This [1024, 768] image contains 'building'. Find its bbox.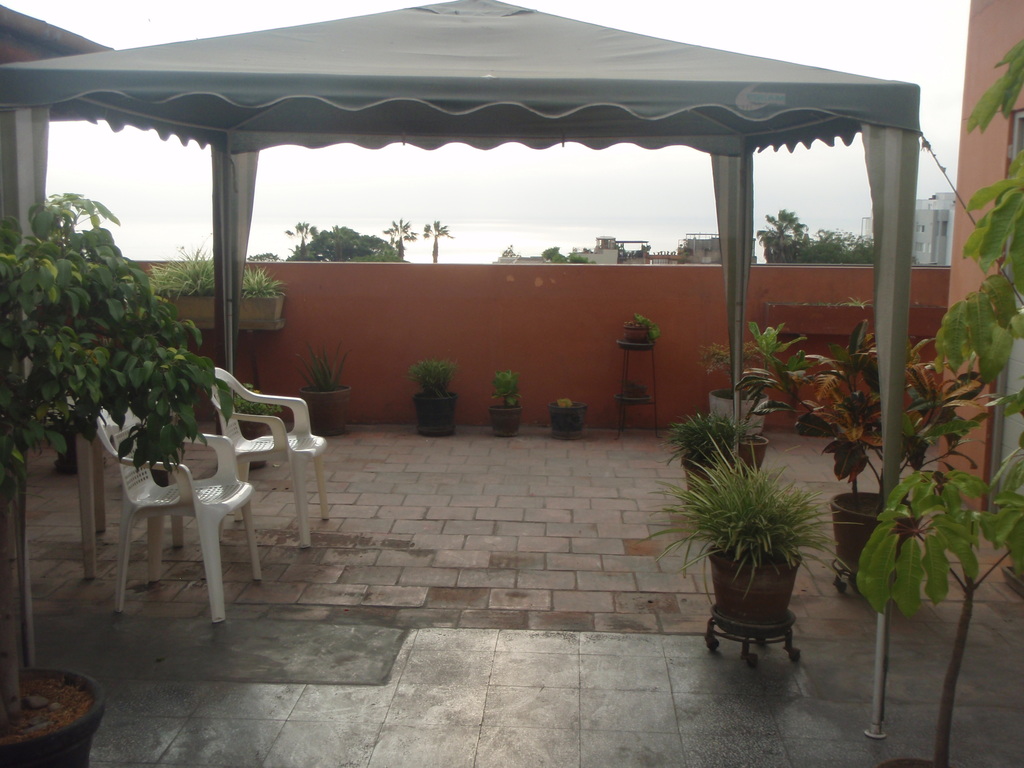
box(909, 188, 947, 264).
